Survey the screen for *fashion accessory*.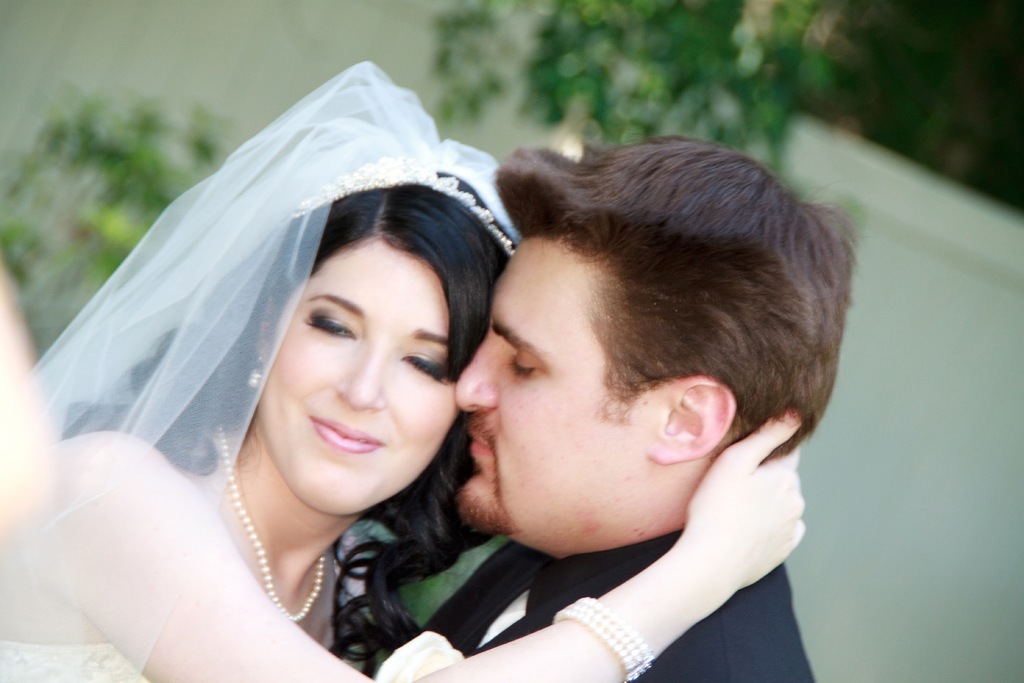
Survey found: [216,427,329,620].
